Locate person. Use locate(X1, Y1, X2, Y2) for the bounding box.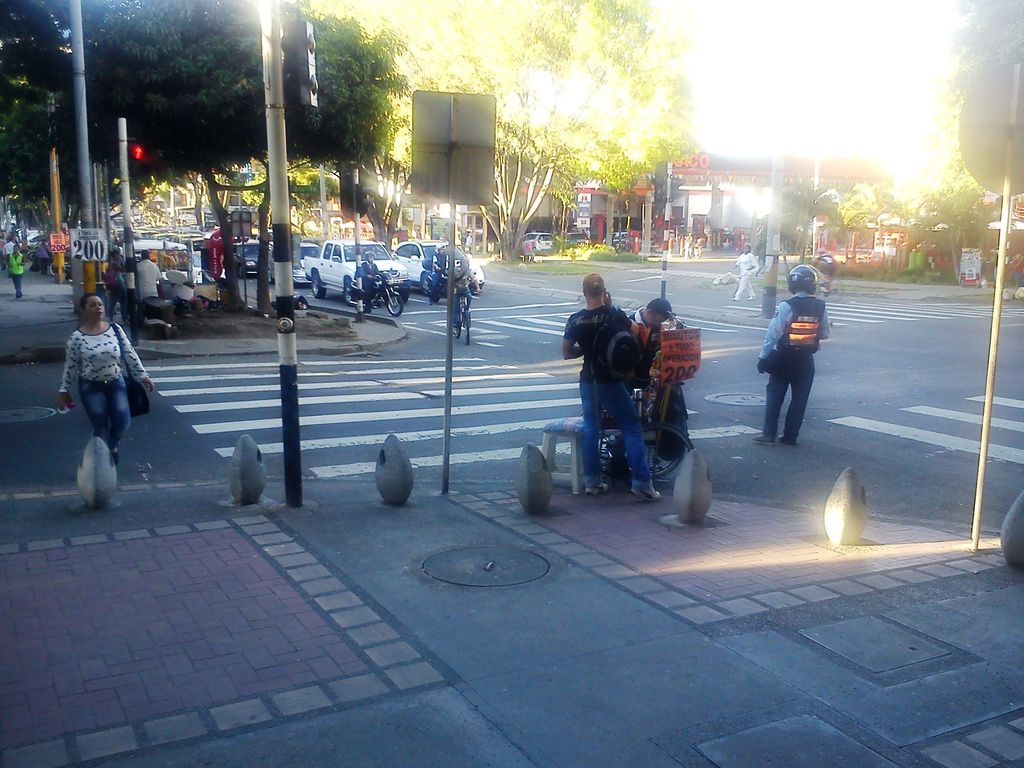
locate(356, 250, 383, 312).
